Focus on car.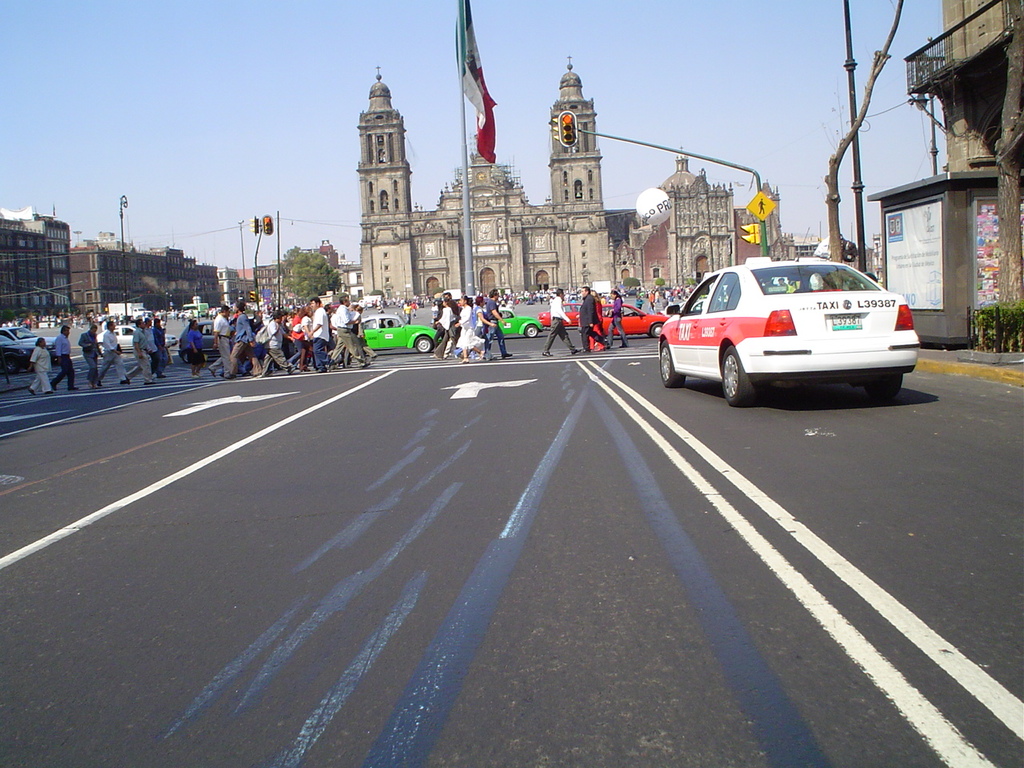
Focused at [left=659, top=255, right=922, bottom=406].
